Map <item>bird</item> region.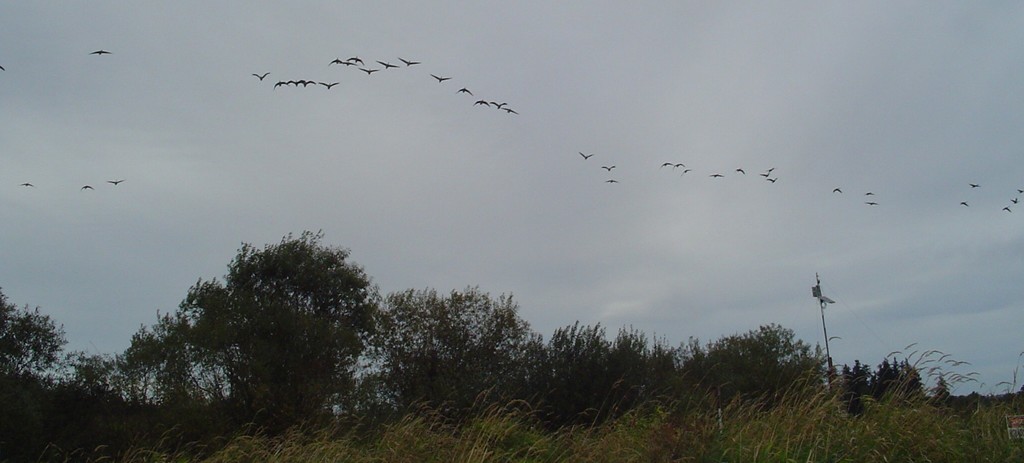
Mapped to bbox=[767, 167, 775, 170].
